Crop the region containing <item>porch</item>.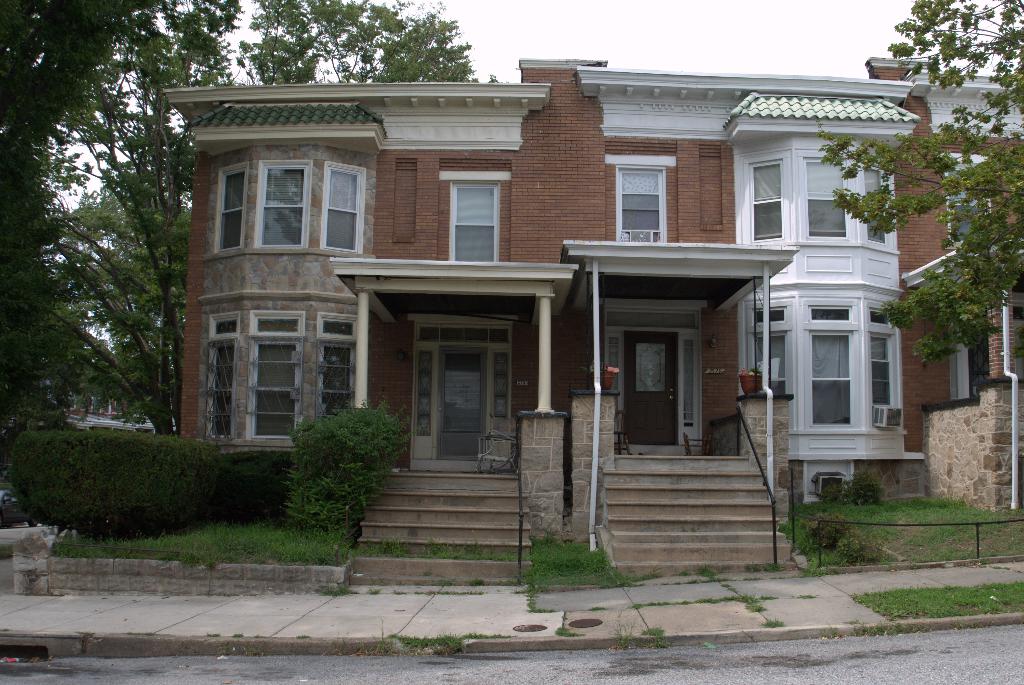
Crop region: x1=348 y1=467 x2=528 y2=586.
